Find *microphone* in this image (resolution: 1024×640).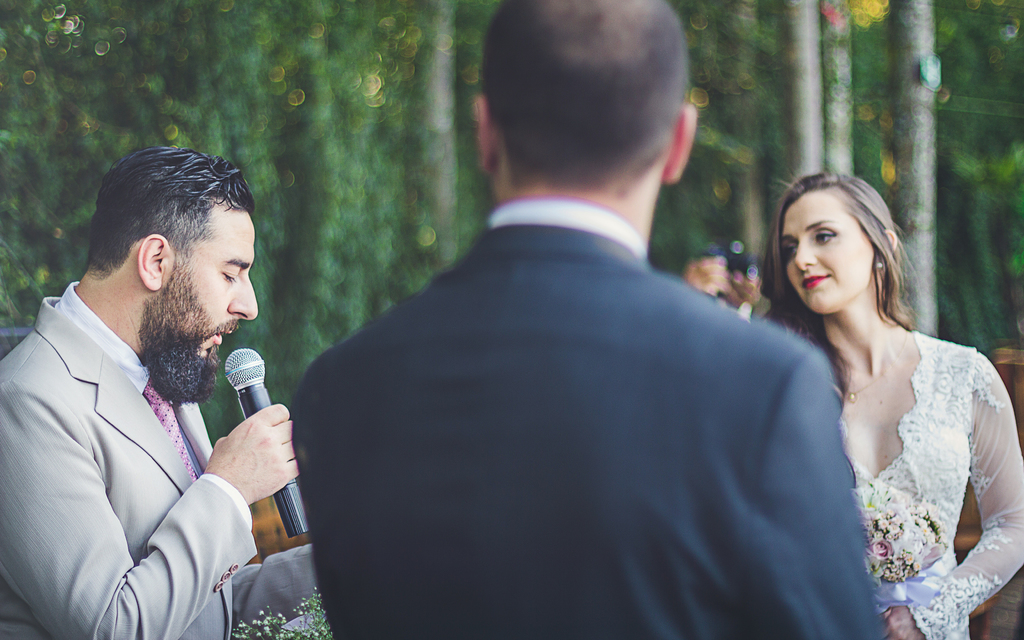
<bbox>223, 346, 312, 544</bbox>.
